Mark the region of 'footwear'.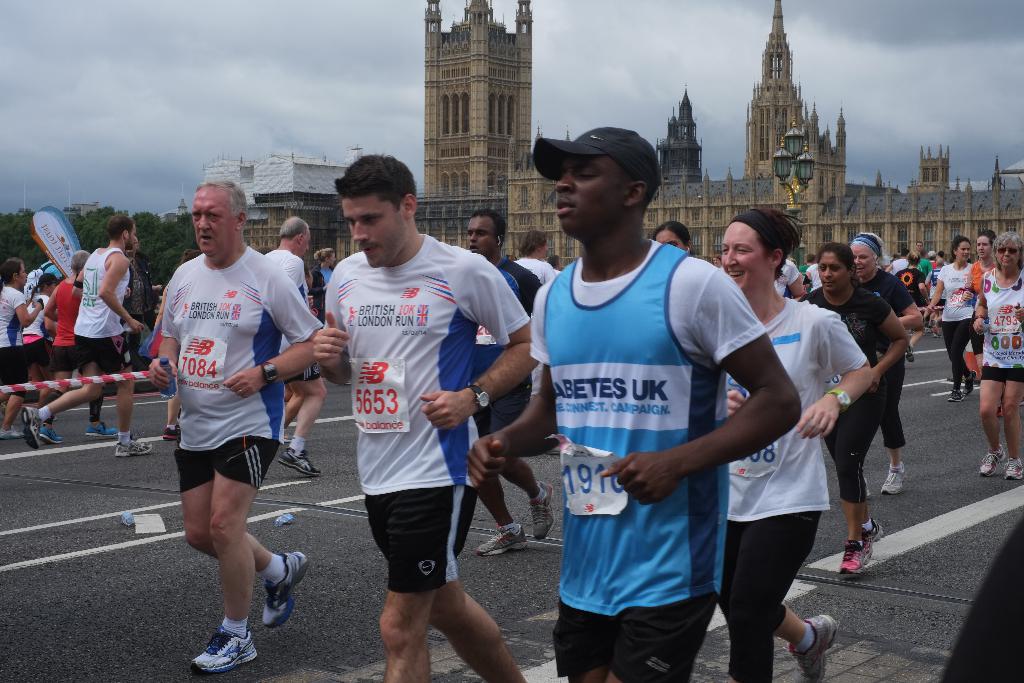
Region: (left=273, top=444, right=323, bottom=478).
